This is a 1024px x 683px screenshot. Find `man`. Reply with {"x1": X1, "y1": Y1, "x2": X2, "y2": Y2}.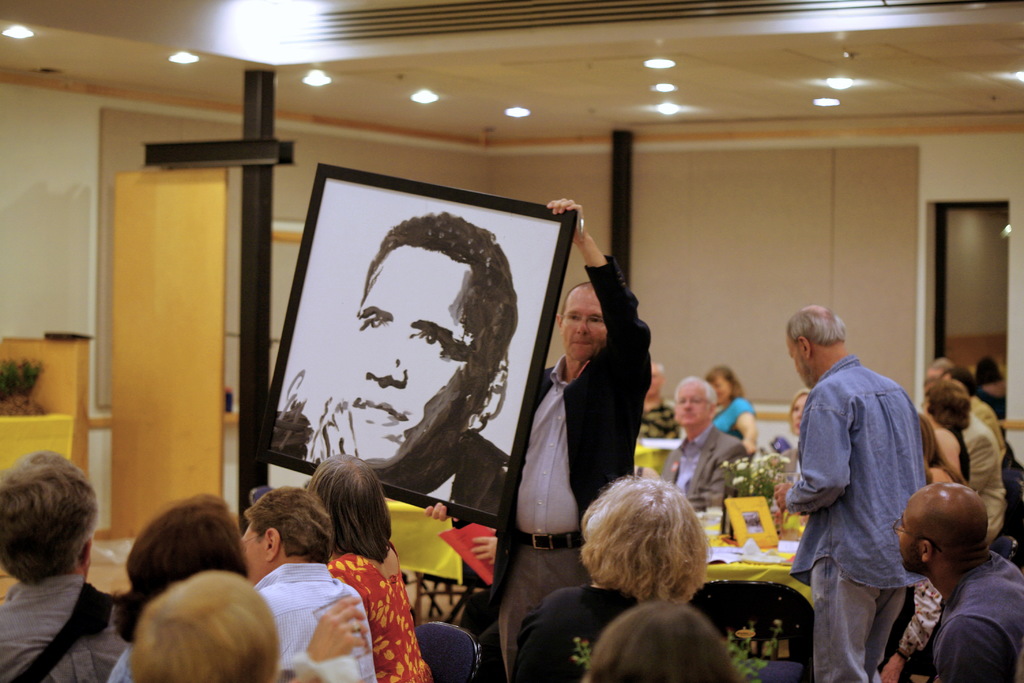
{"x1": 781, "y1": 291, "x2": 942, "y2": 667}.
